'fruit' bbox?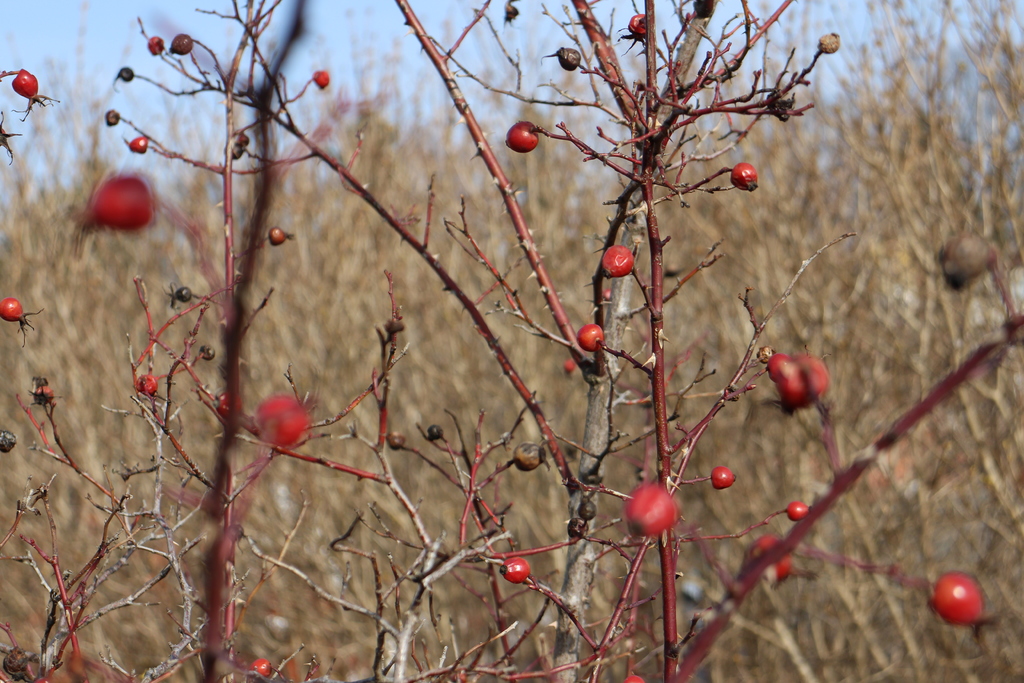
BBox(31, 381, 58, 407)
